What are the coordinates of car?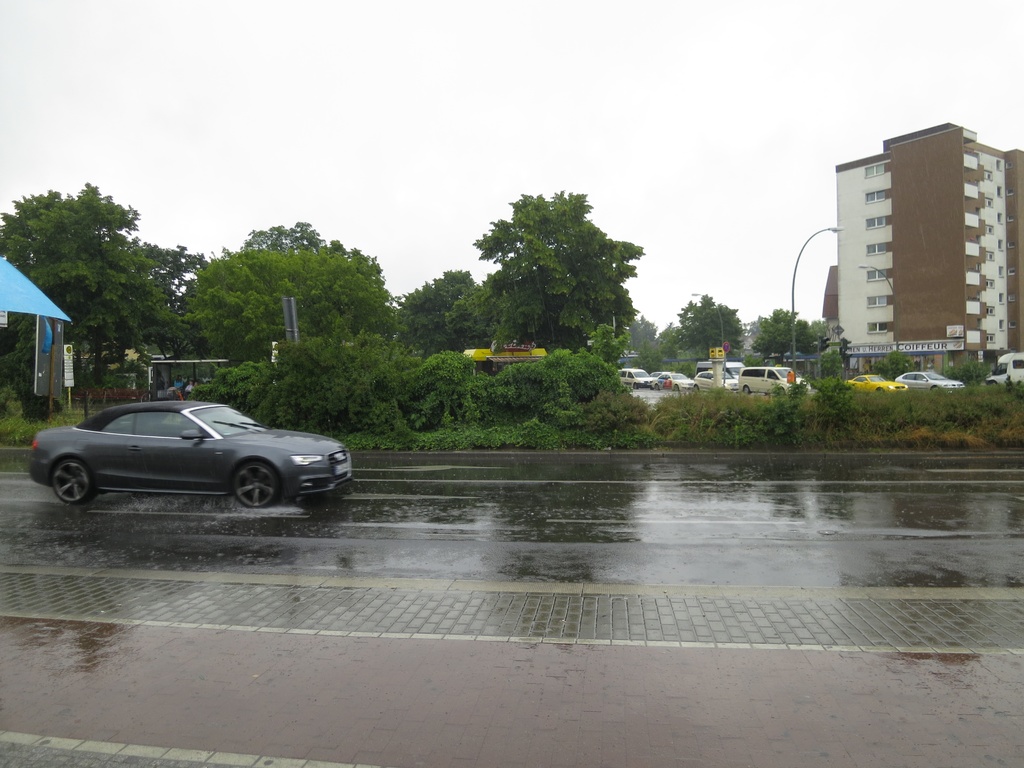
(12, 389, 345, 518).
